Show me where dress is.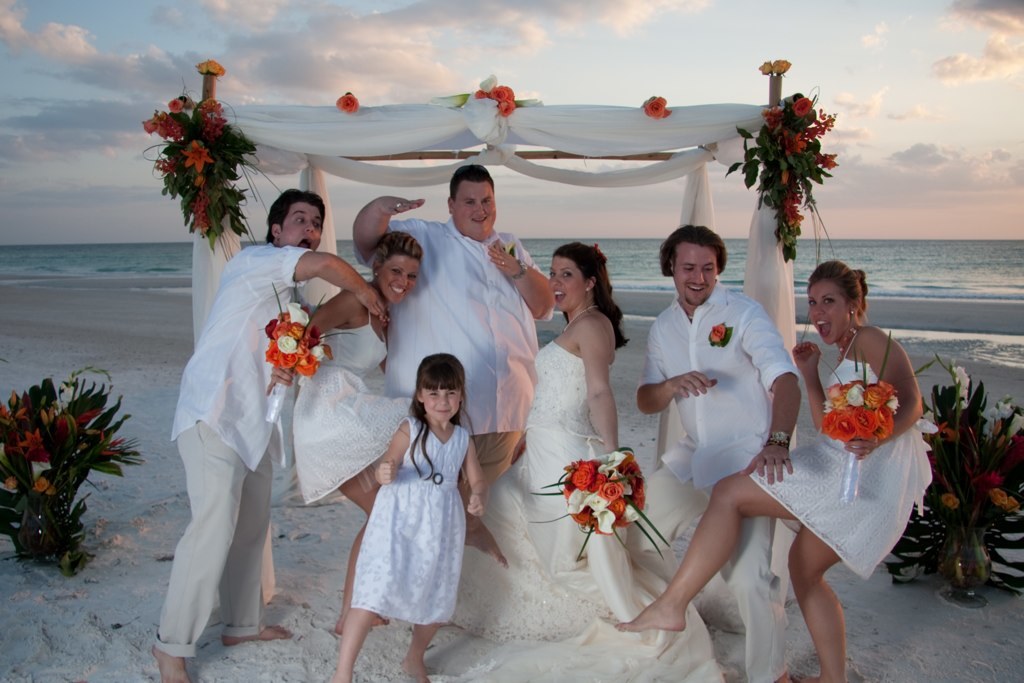
dress is at [353,415,470,623].
